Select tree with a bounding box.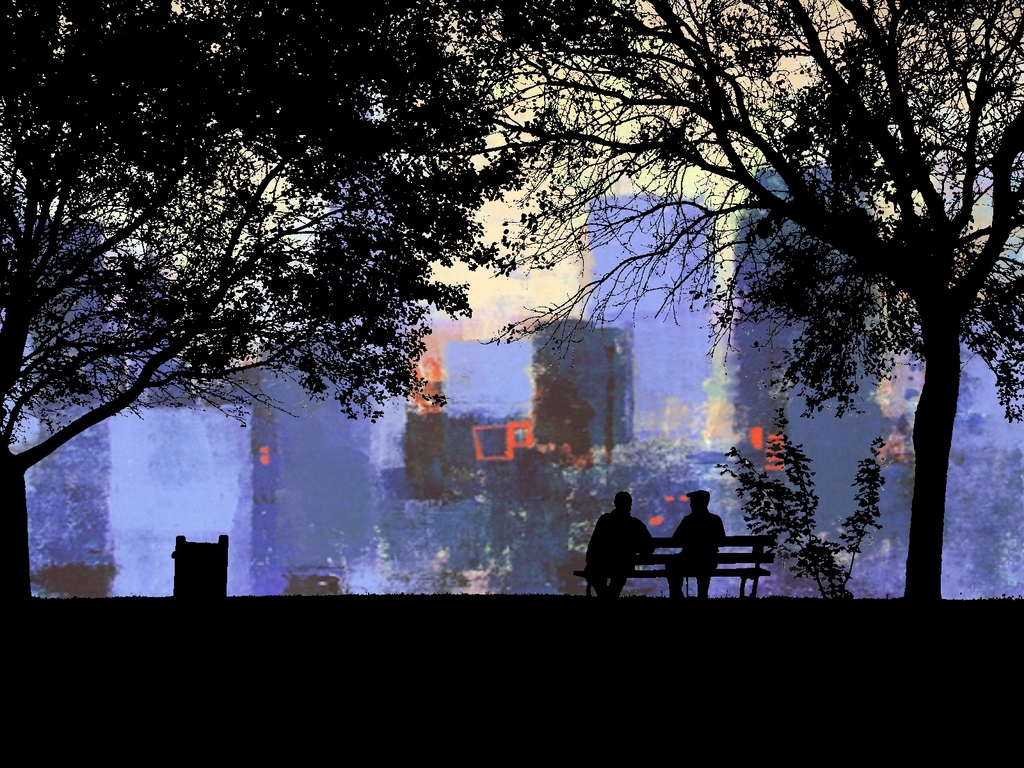
721,409,883,604.
